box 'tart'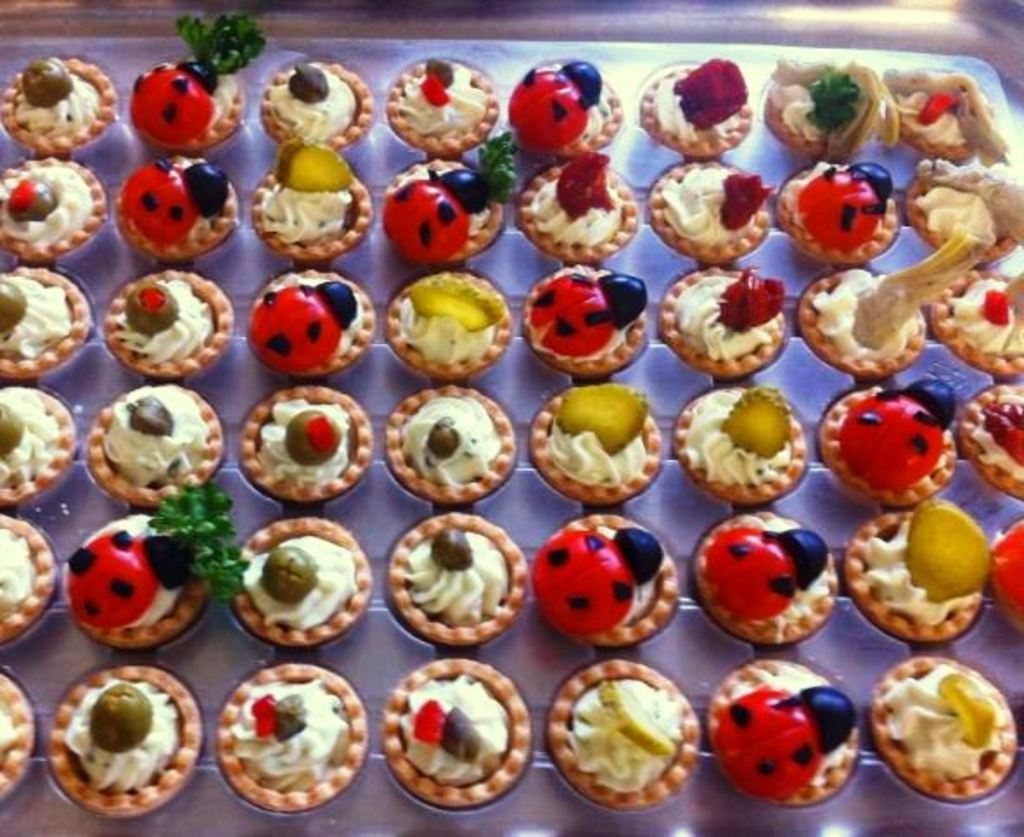
<region>528, 380, 661, 502</region>
